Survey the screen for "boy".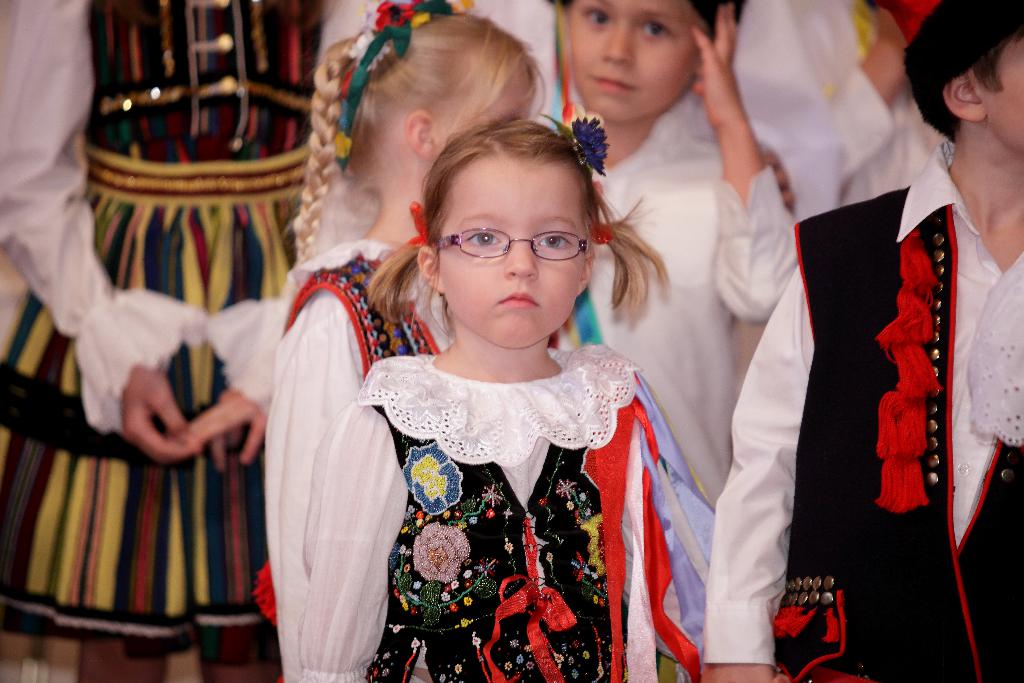
Survey found: detection(555, 0, 796, 500).
